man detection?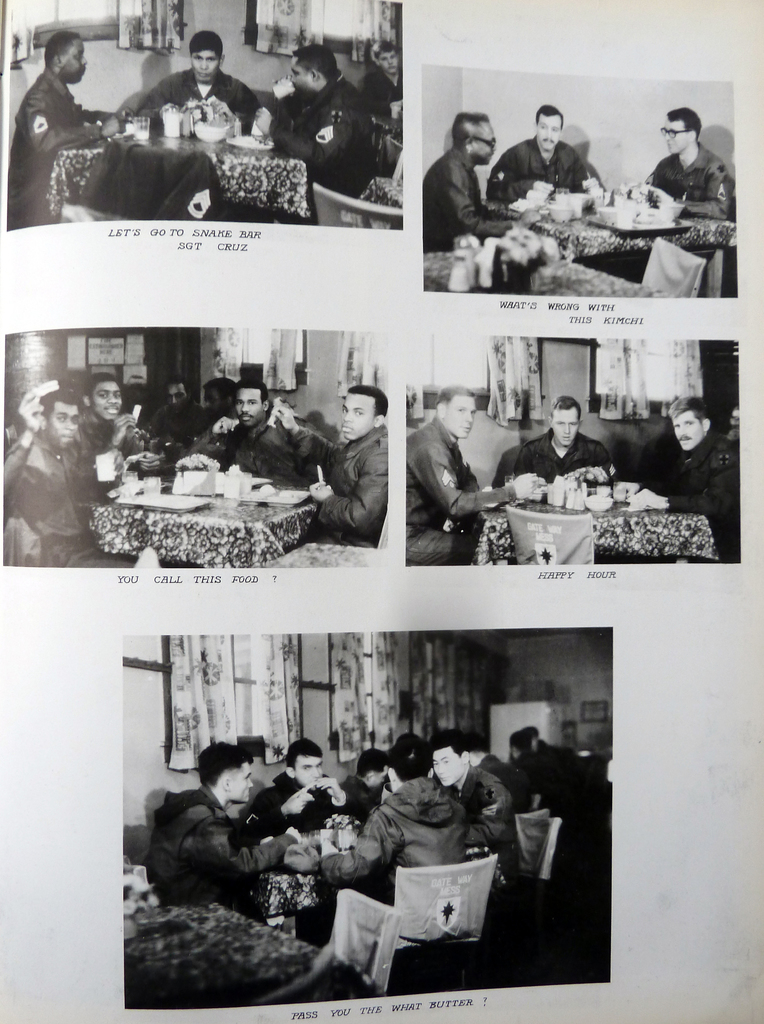
(left=360, top=32, right=410, bottom=124)
